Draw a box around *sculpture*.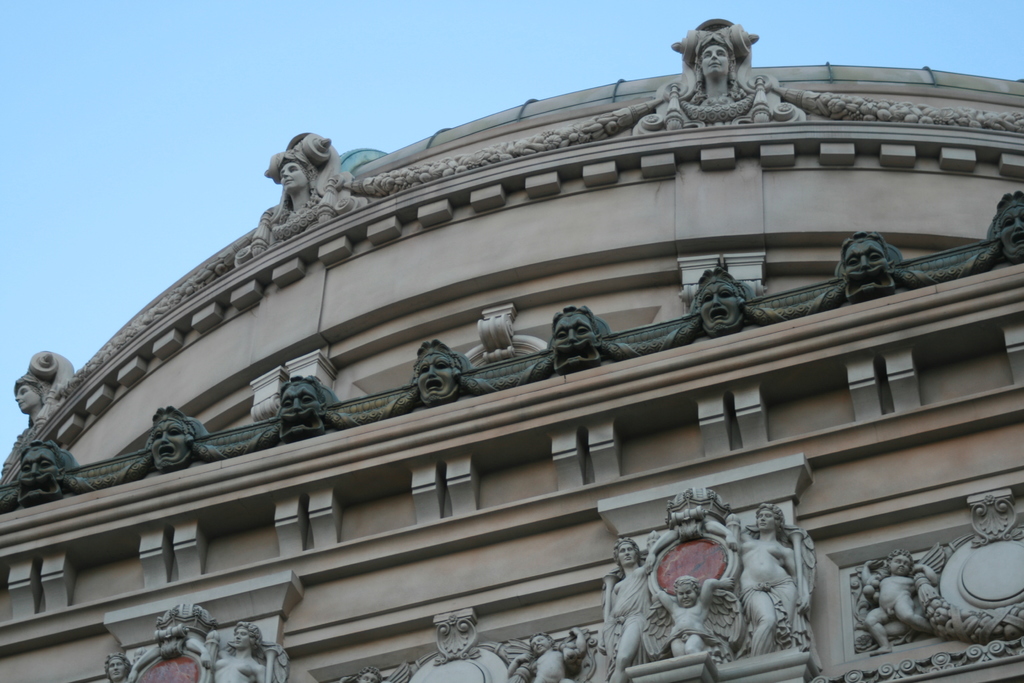
{"x1": 142, "y1": 404, "x2": 209, "y2": 465}.
